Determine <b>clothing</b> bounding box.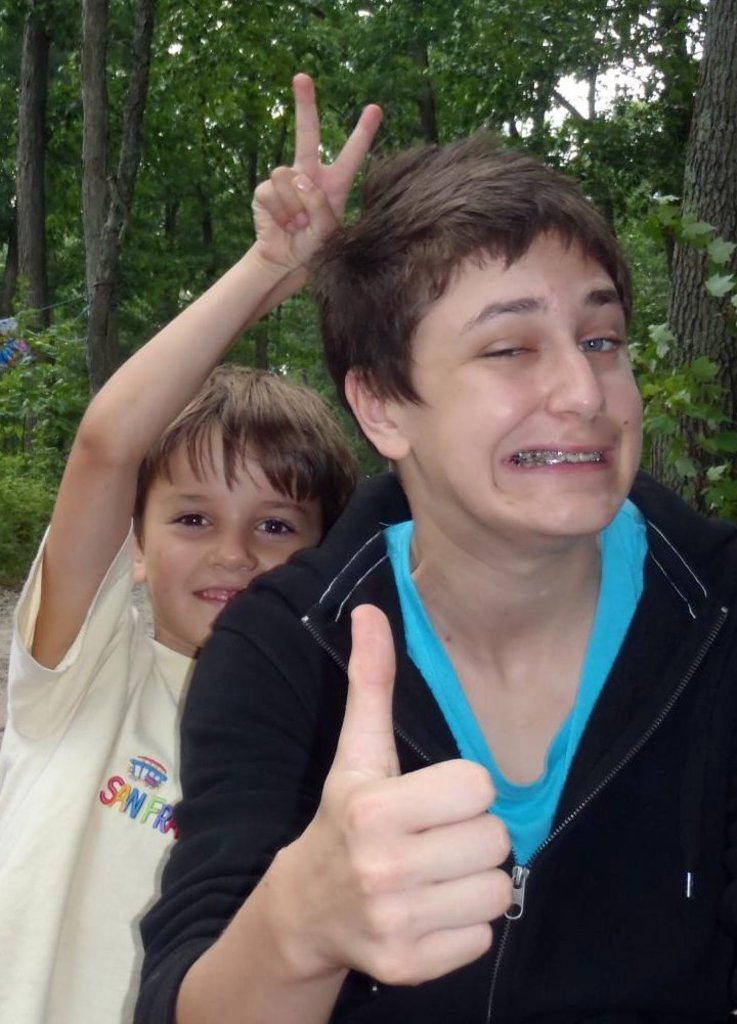
Determined: <region>161, 348, 688, 1003</region>.
